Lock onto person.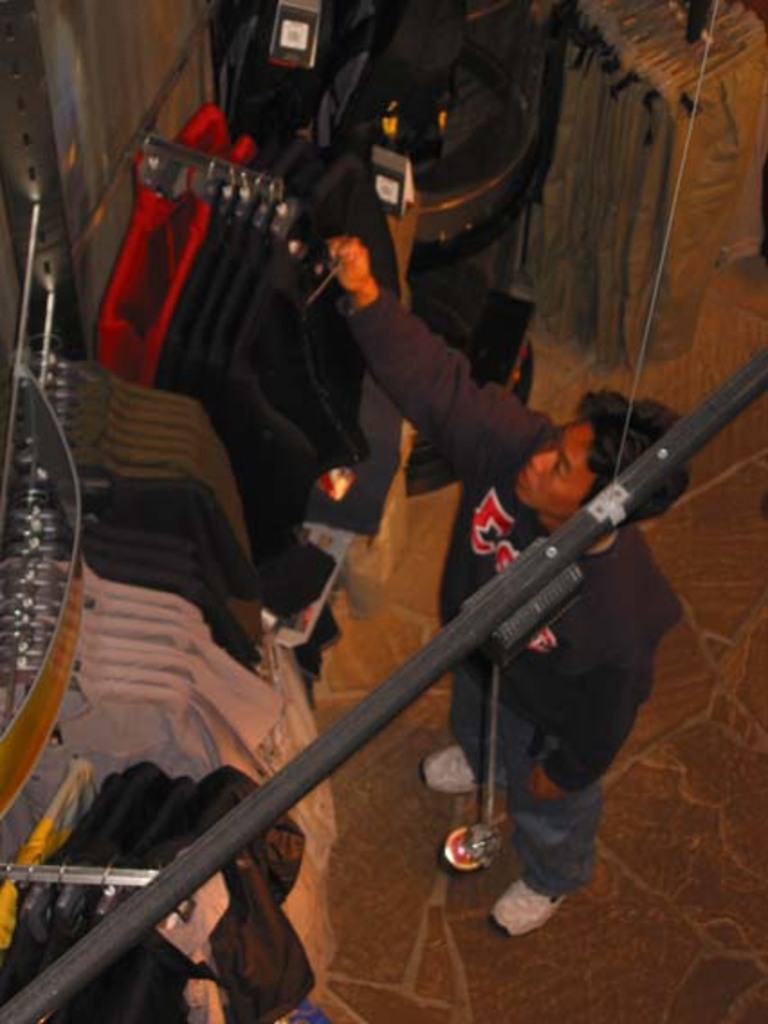
Locked: (x1=310, y1=224, x2=681, y2=939).
